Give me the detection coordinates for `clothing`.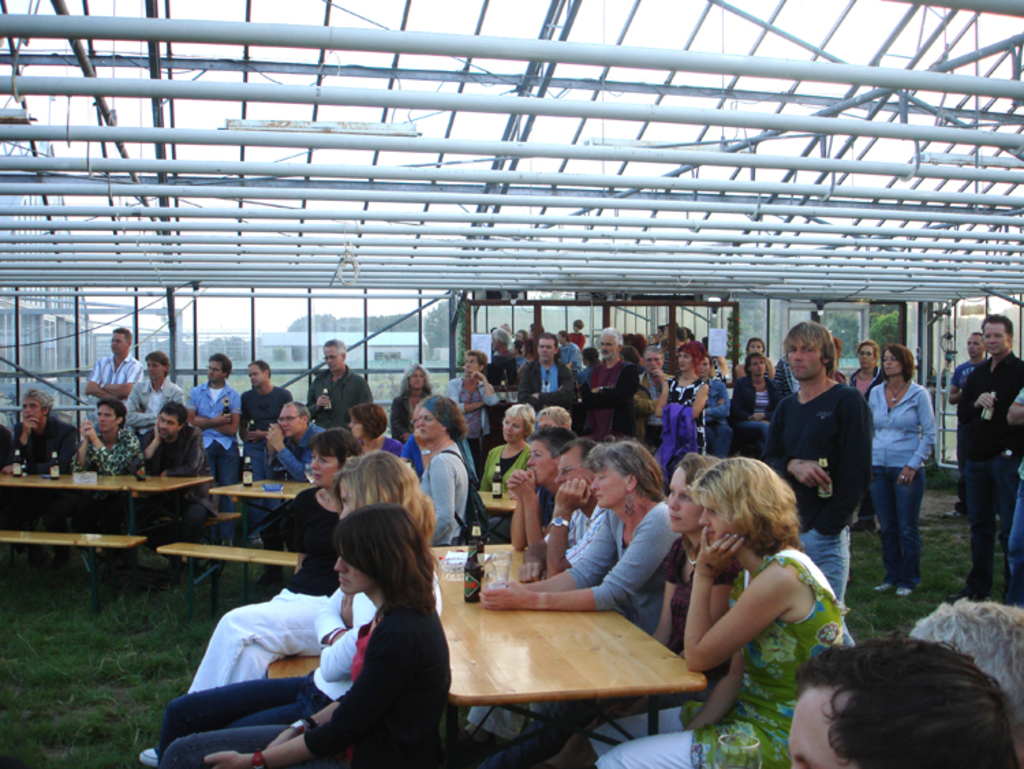
bbox=[1004, 389, 1023, 593].
